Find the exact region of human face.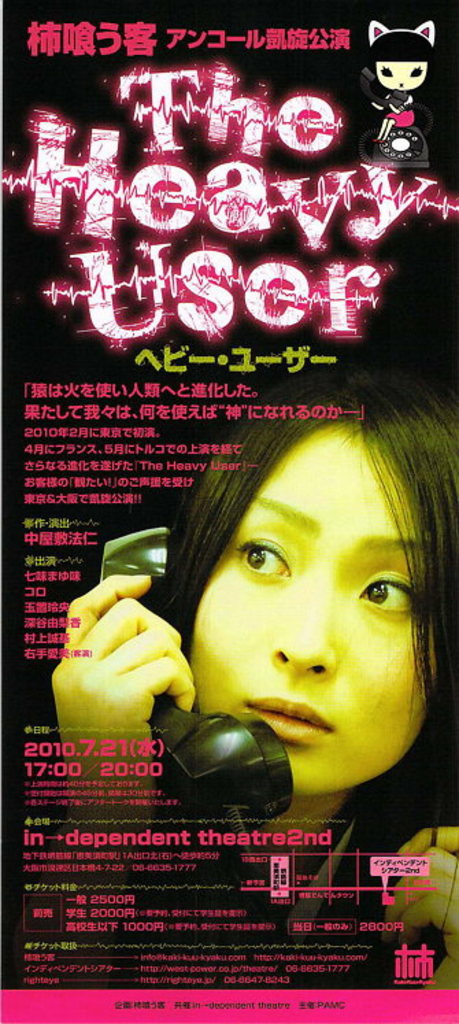
Exact region: 179:435:418:788.
